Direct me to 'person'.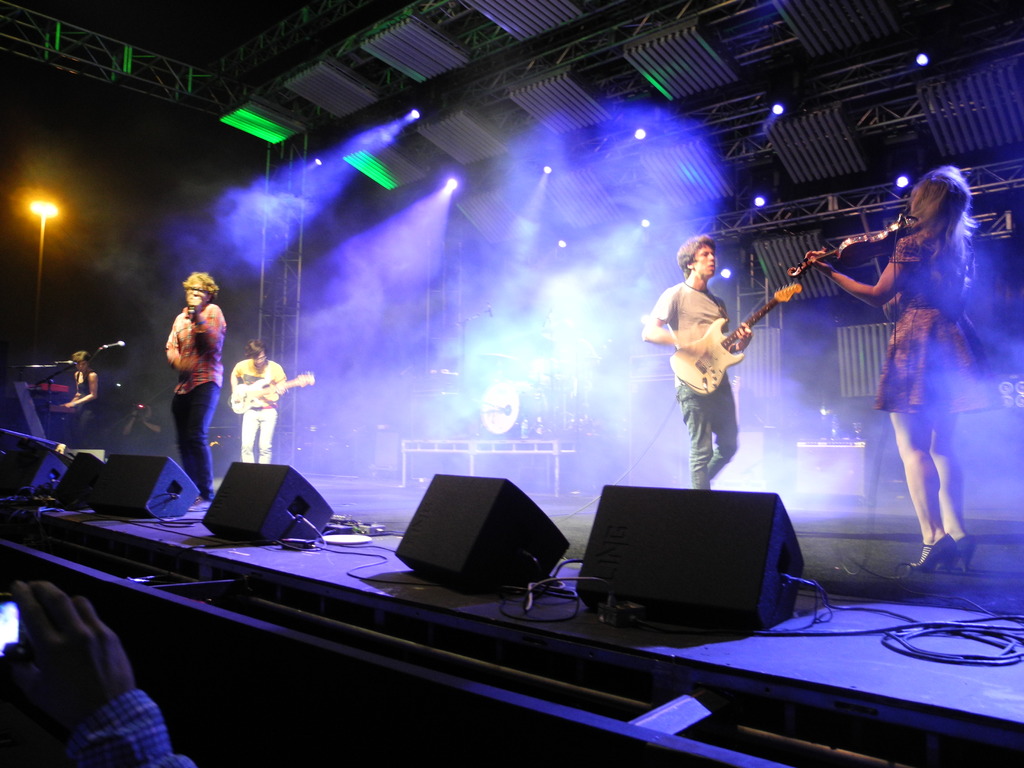
Direction: detection(808, 164, 971, 573).
